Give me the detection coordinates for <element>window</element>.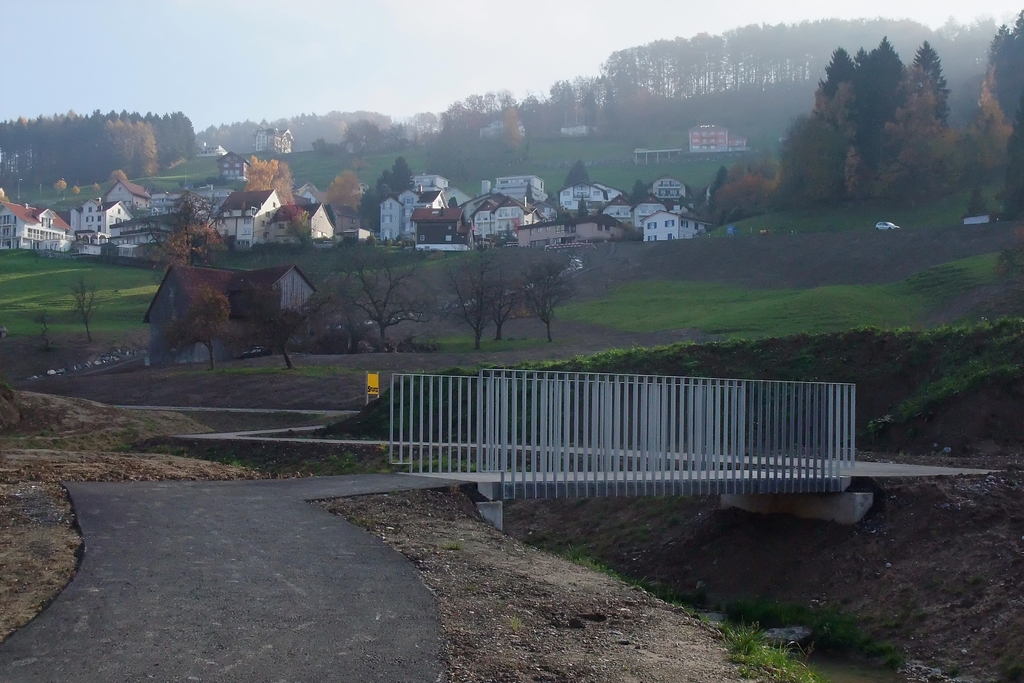
crop(511, 206, 517, 215).
